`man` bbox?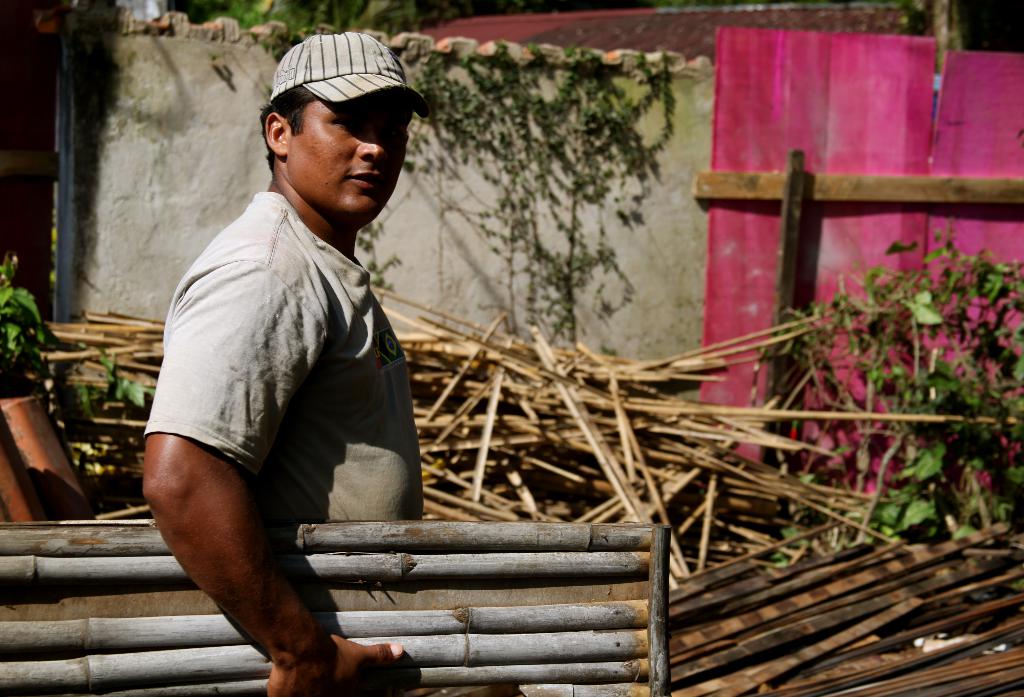
<box>132,19,451,696</box>
